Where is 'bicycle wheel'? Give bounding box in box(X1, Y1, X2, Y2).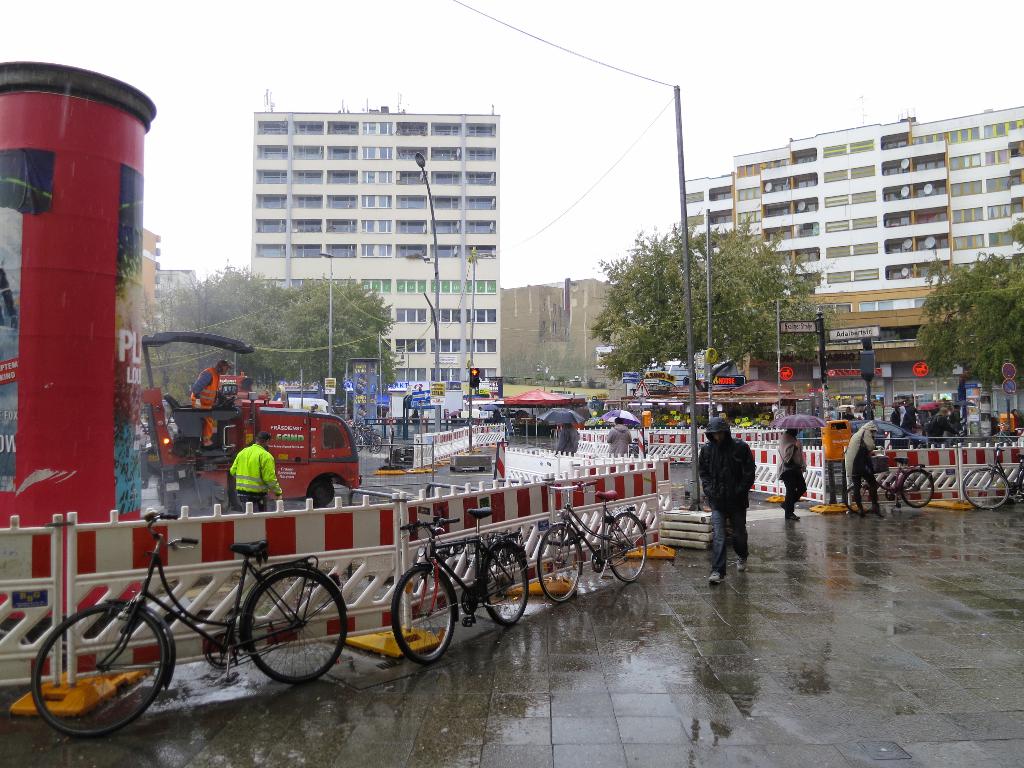
box(963, 466, 1008, 514).
